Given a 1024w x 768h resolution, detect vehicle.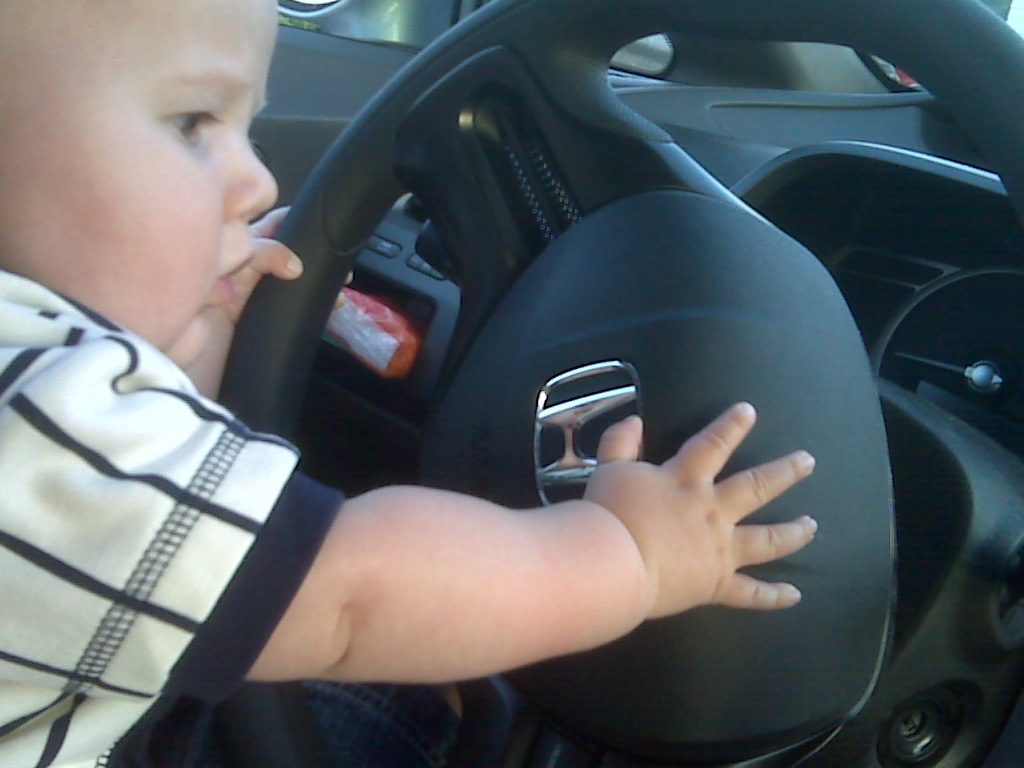
[x1=144, y1=0, x2=1023, y2=767].
